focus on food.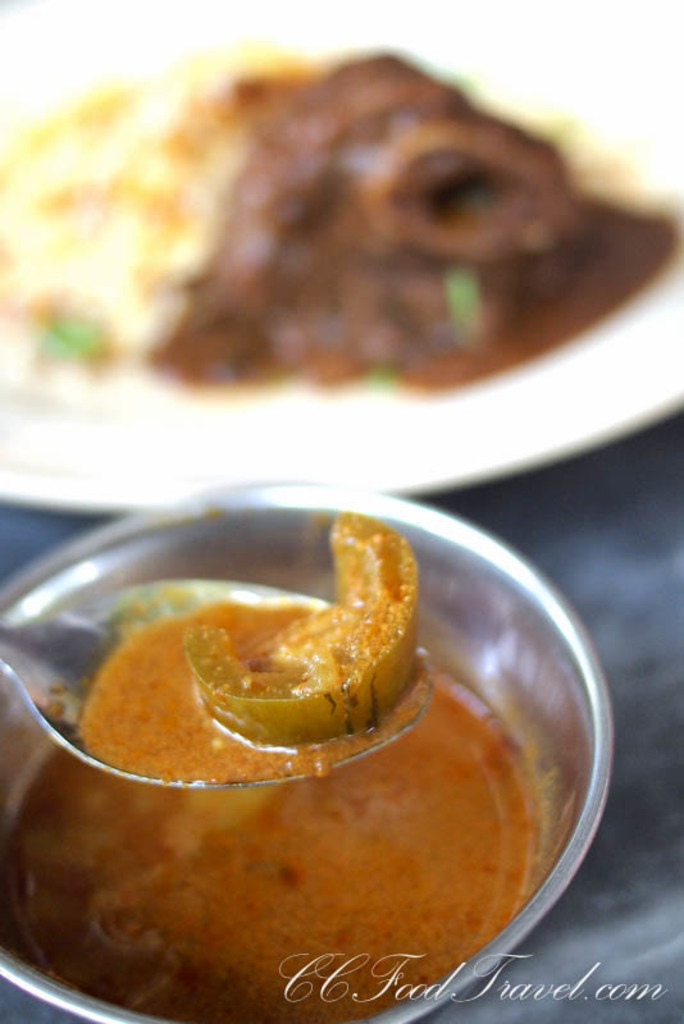
Focused at <bbox>0, 38, 683, 393</bbox>.
